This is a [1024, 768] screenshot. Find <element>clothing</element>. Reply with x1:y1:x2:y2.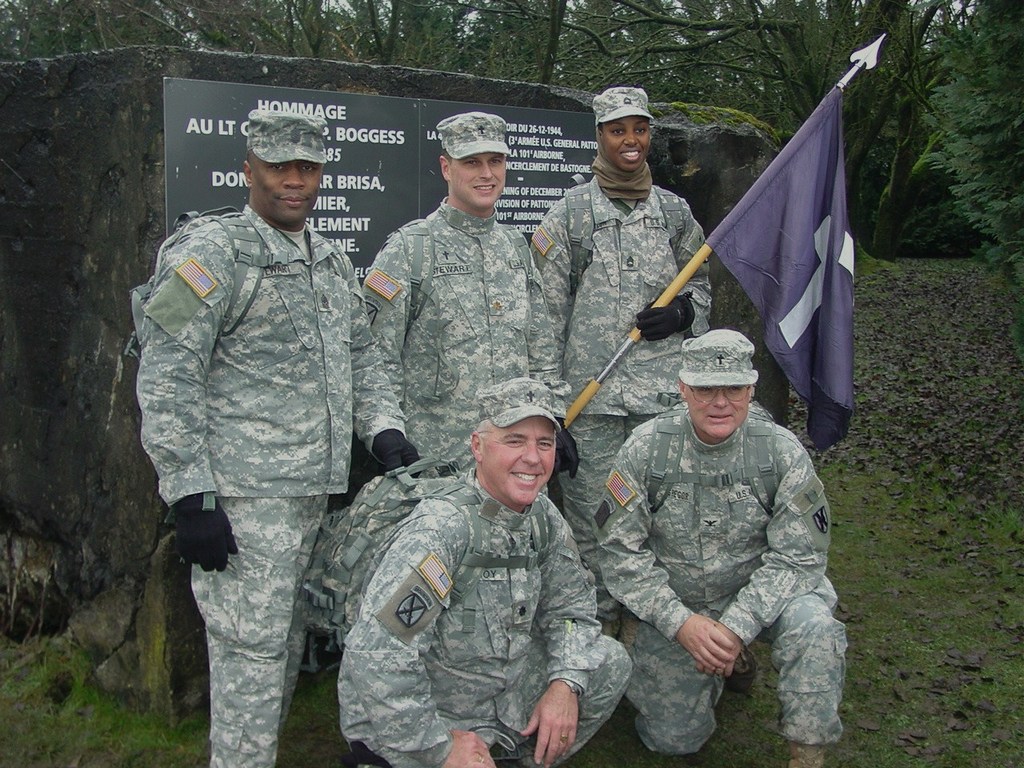
527:158:715:638.
